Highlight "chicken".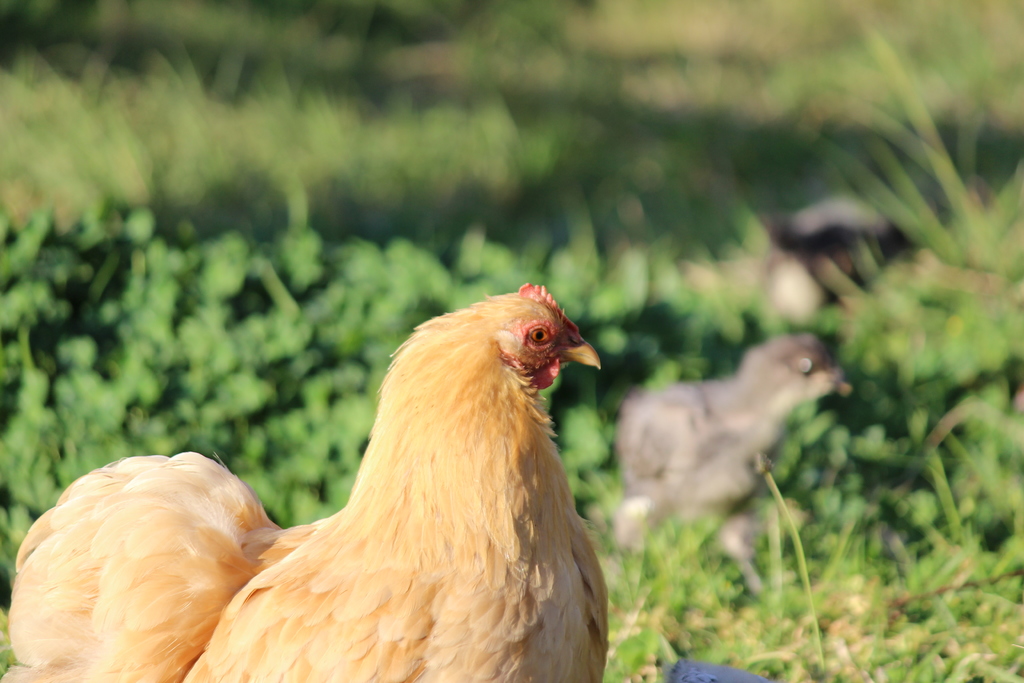
Highlighted region: [x1=12, y1=281, x2=611, y2=682].
